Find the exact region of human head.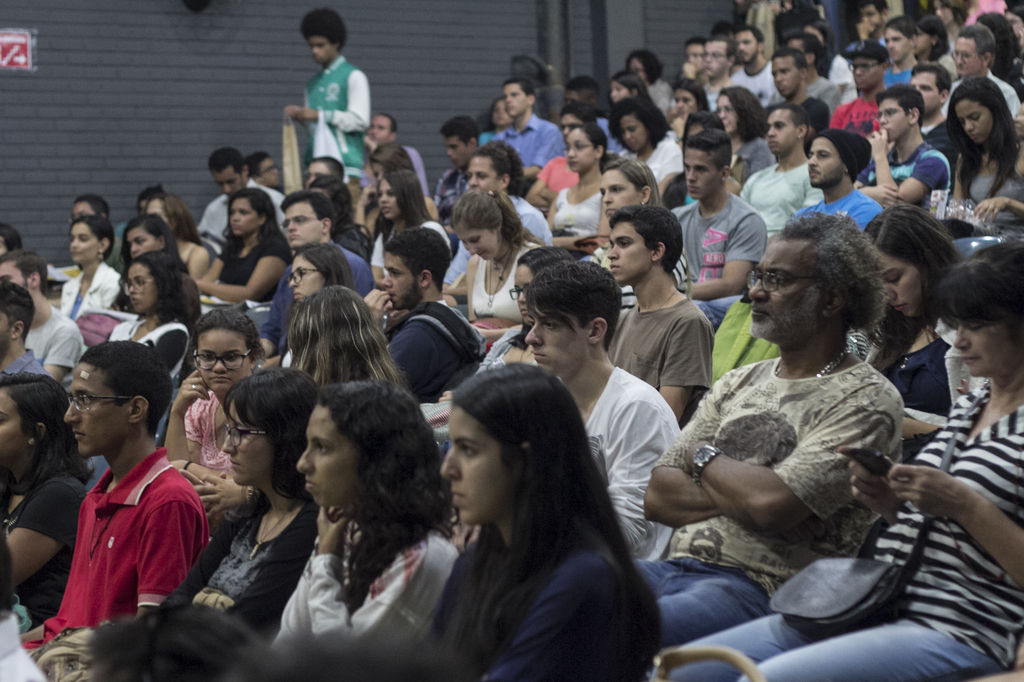
Exact region: 559 104 594 147.
